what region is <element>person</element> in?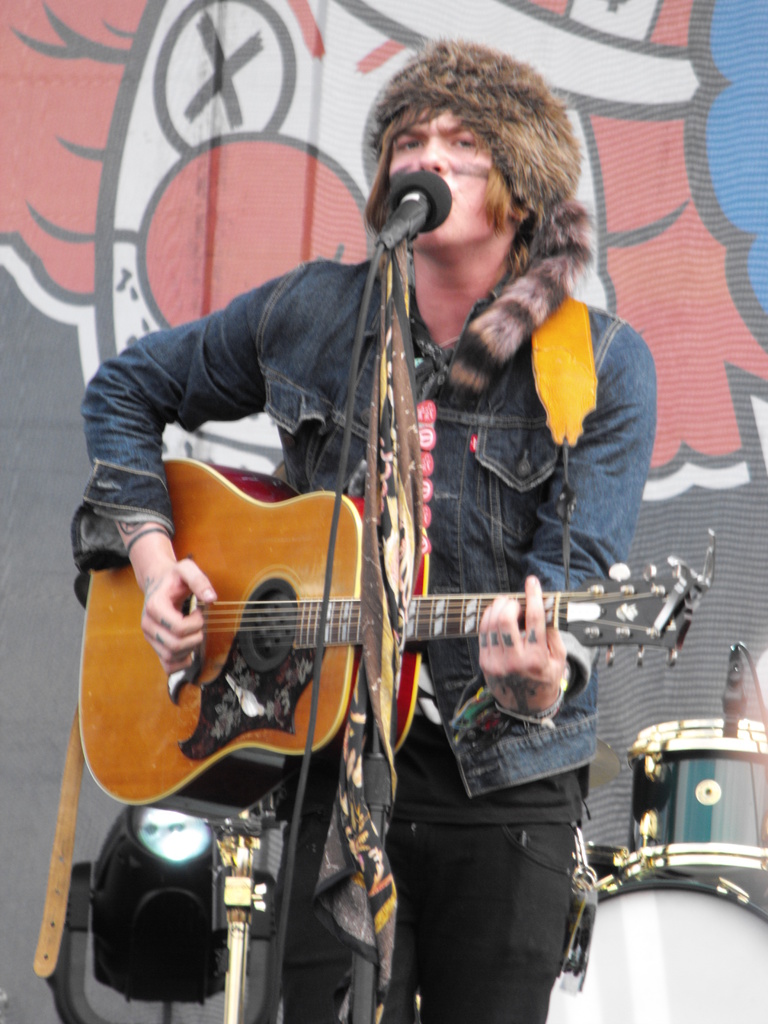
115,33,642,1001.
